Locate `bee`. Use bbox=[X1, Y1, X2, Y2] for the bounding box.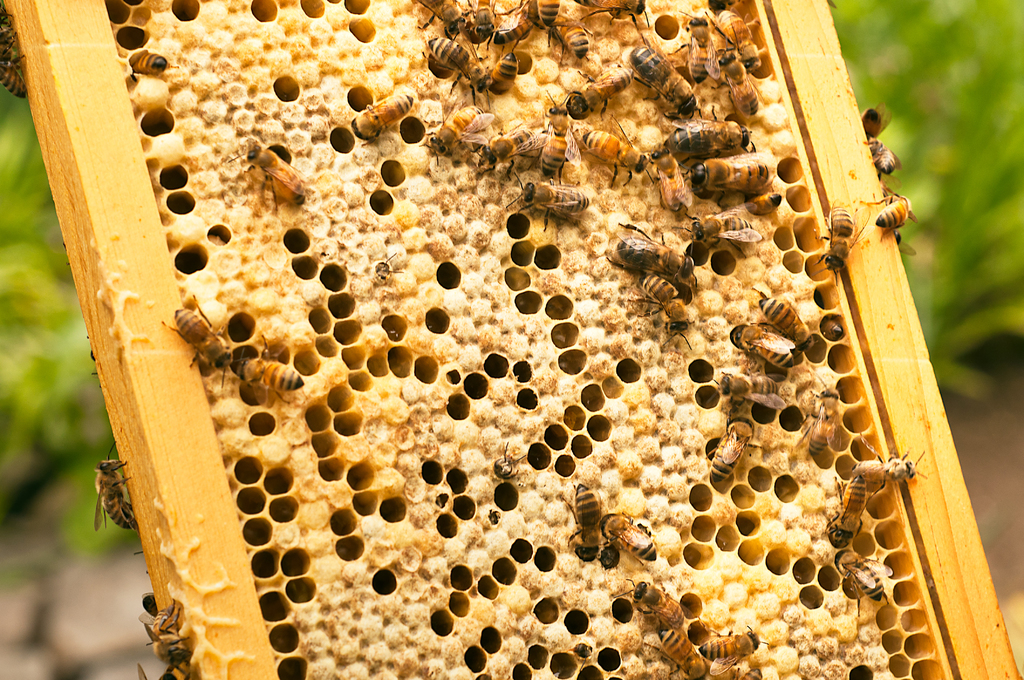
bbox=[865, 134, 899, 182].
